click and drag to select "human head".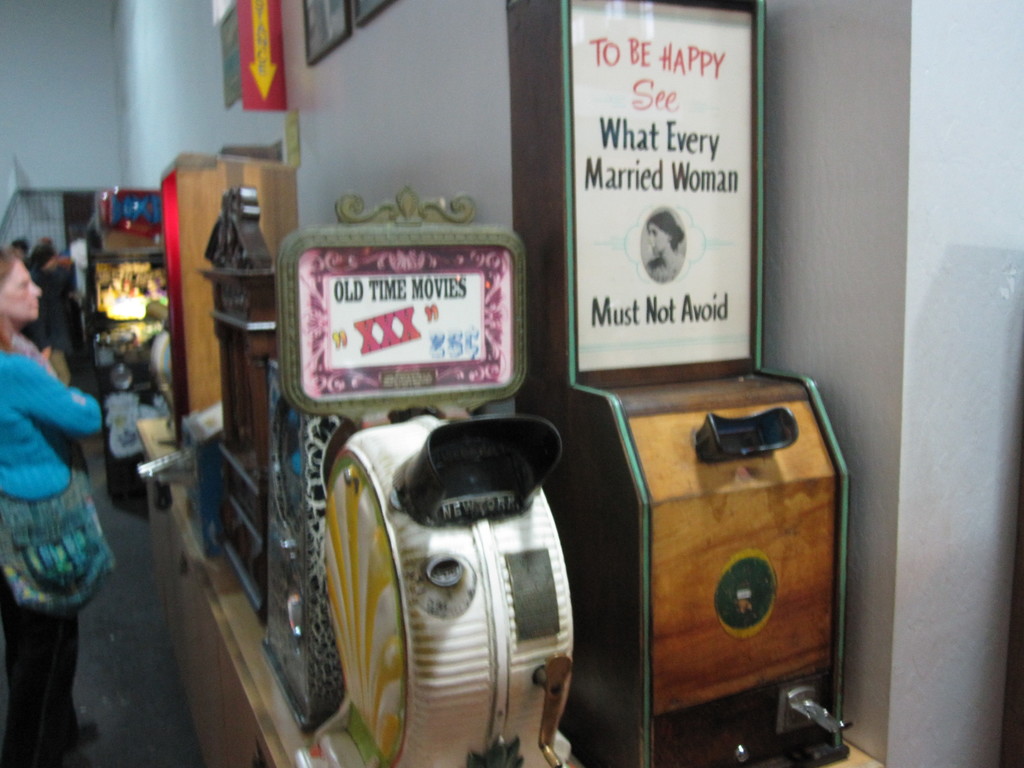
Selection: region(0, 241, 45, 324).
